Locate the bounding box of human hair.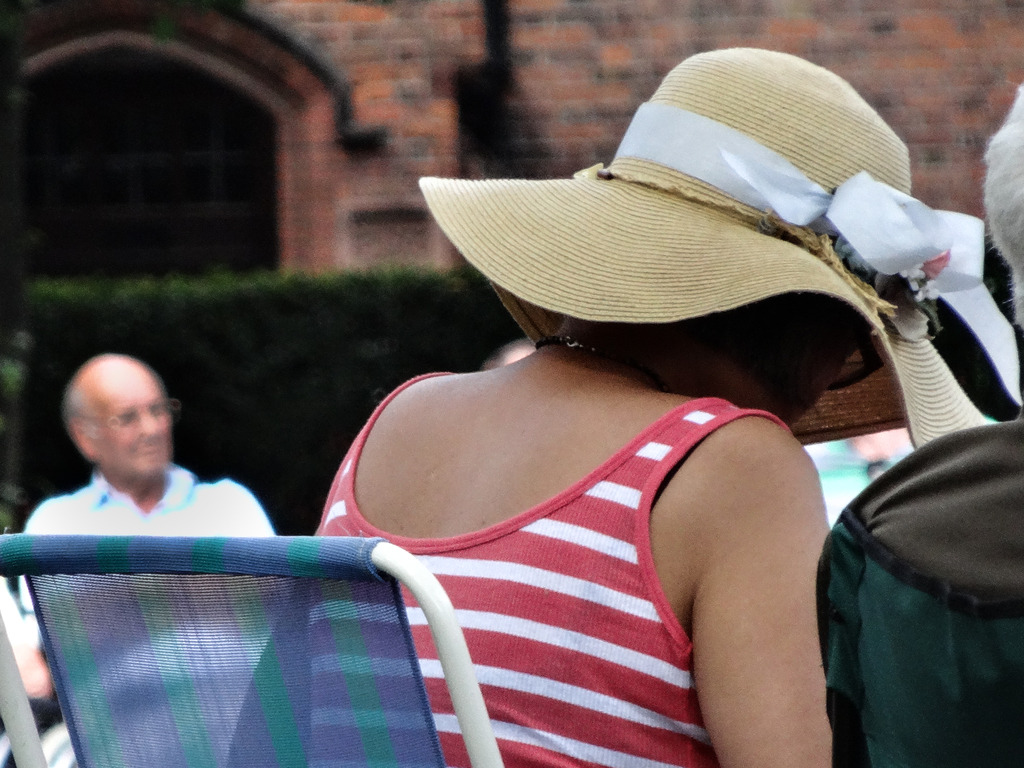
Bounding box: l=980, t=77, r=1023, b=331.
